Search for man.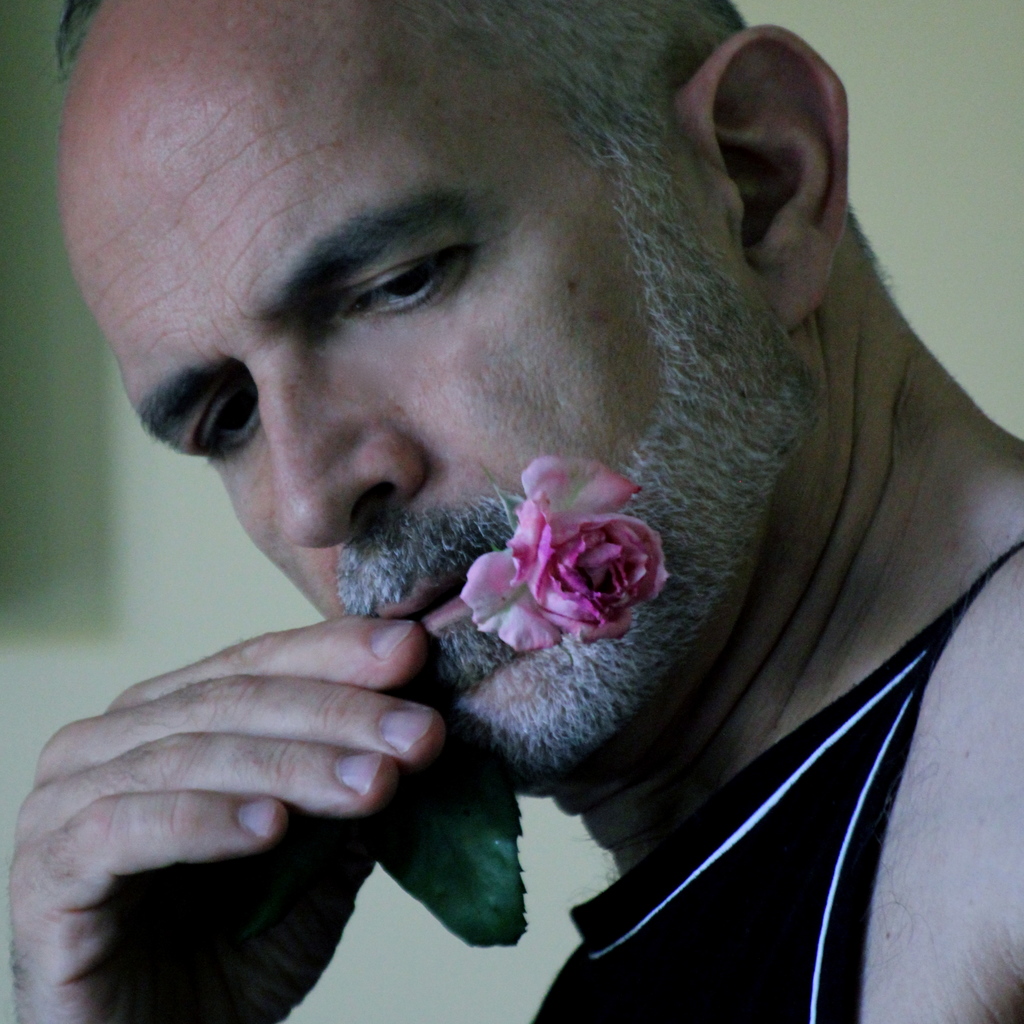
Found at l=0, t=0, r=1000, b=984.
